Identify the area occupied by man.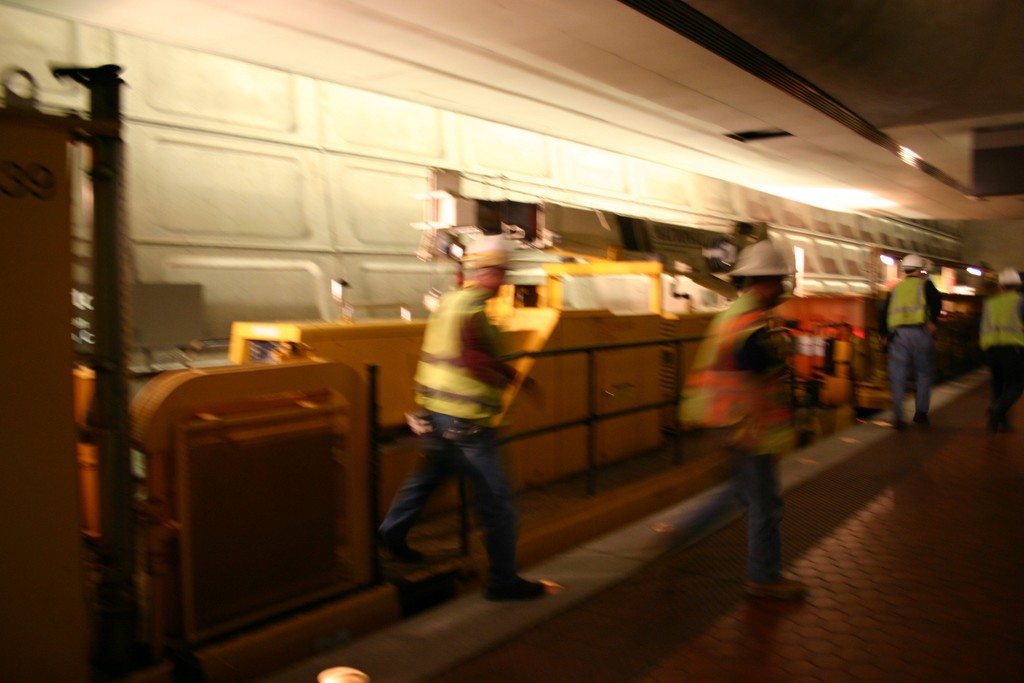
Area: <box>373,231,560,607</box>.
